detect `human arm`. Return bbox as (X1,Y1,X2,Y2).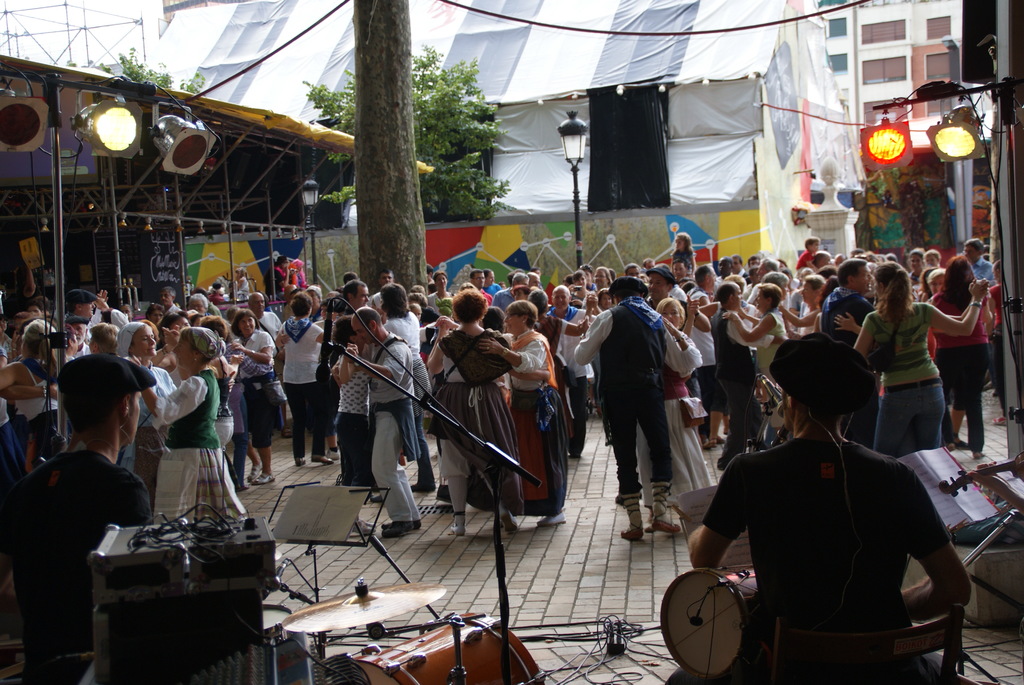
(0,380,58,397).
